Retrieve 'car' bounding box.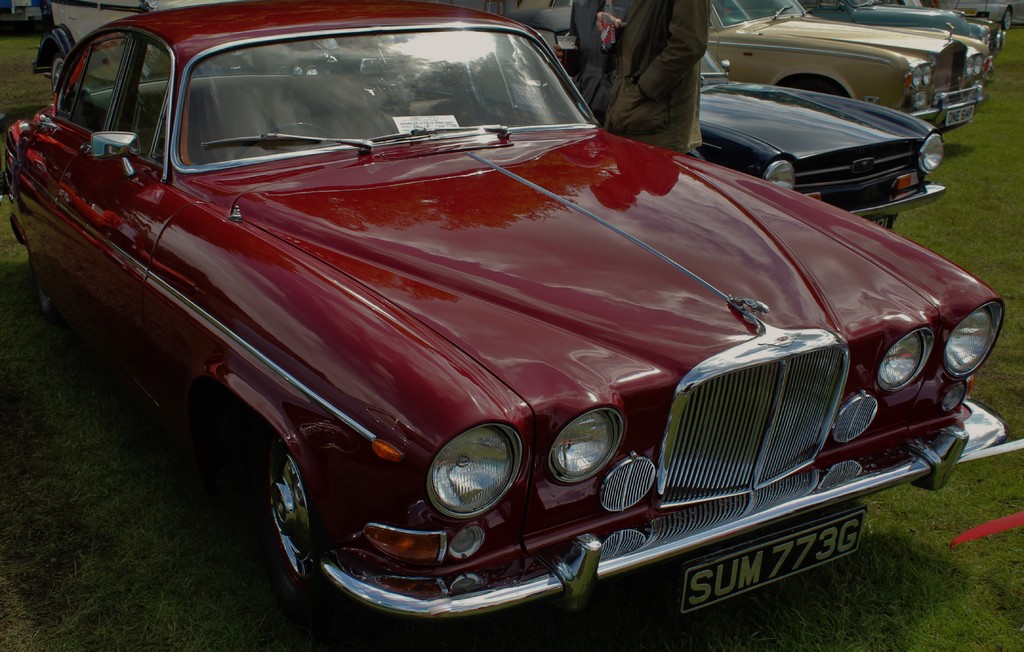
Bounding box: locate(950, 0, 1023, 31).
